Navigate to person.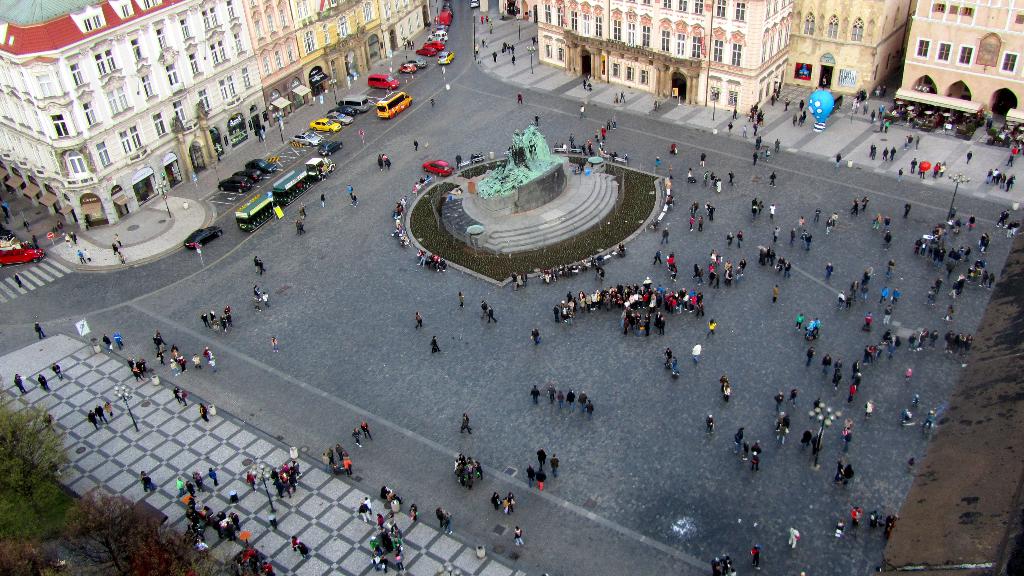
Navigation target: [x1=114, y1=242, x2=120, y2=250].
